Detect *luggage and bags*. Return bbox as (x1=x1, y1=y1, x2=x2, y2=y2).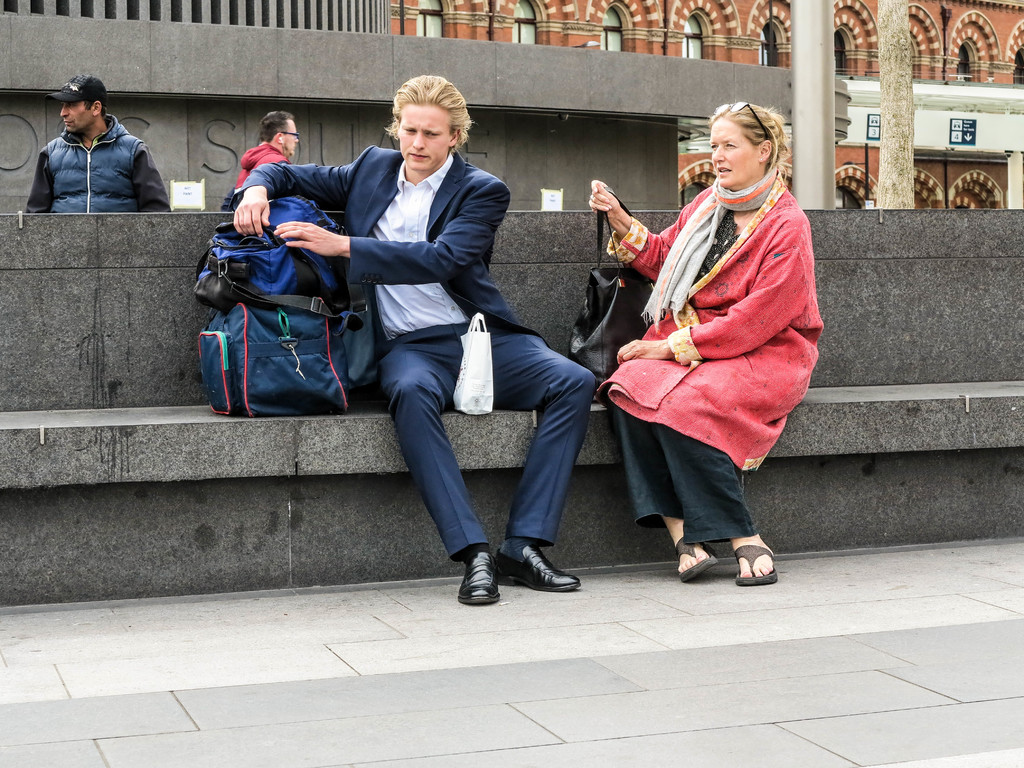
(x1=214, y1=179, x2=376, y2=415).
